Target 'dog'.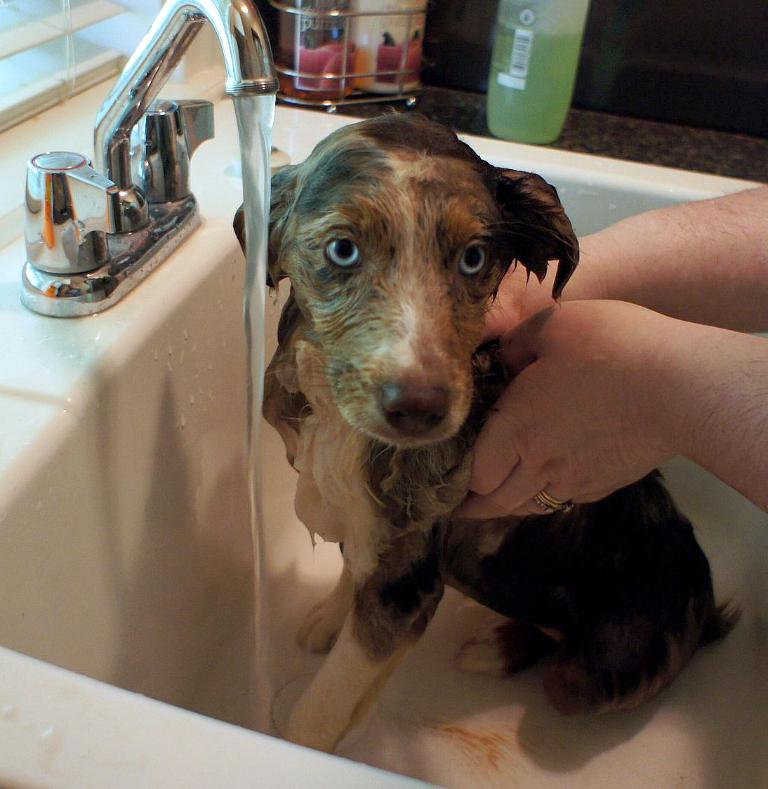
Target region: (left=232, top=101, right=747, bottom=721).
